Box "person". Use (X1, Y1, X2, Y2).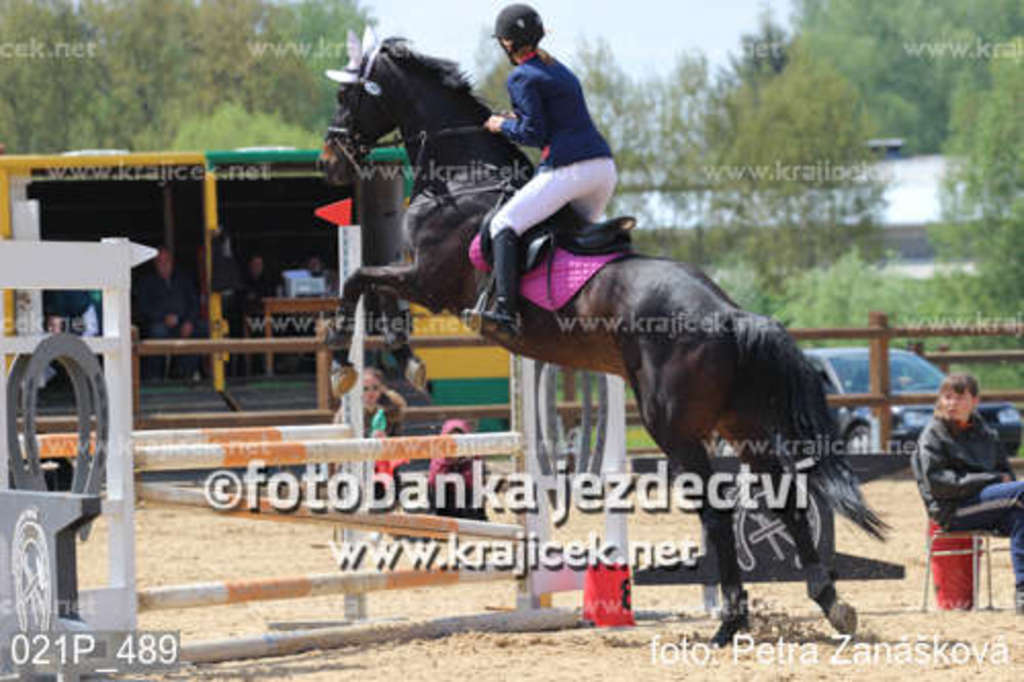
(416, 408, 489, 524).
